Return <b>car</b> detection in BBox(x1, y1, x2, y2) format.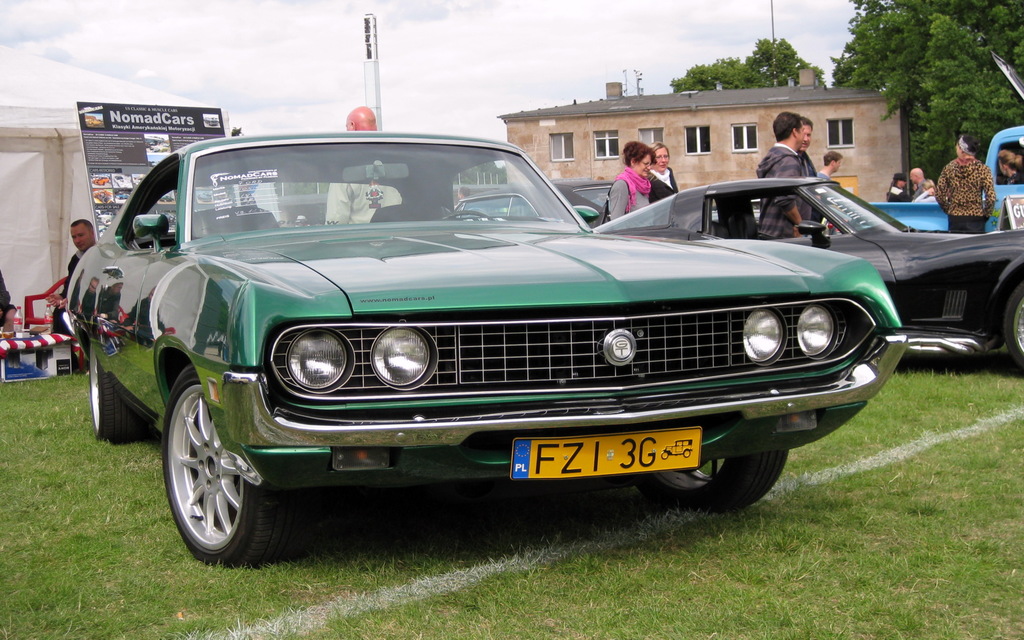
BBox(41, 126, 966, 547).
